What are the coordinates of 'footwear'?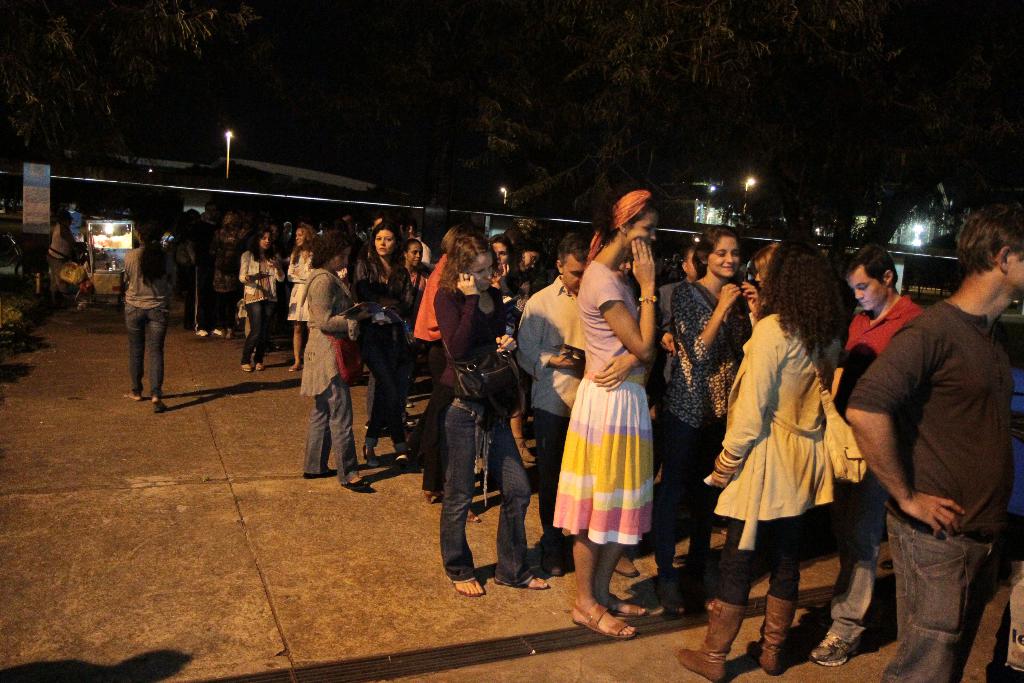
bbox=[341, 479, 367, 493].
